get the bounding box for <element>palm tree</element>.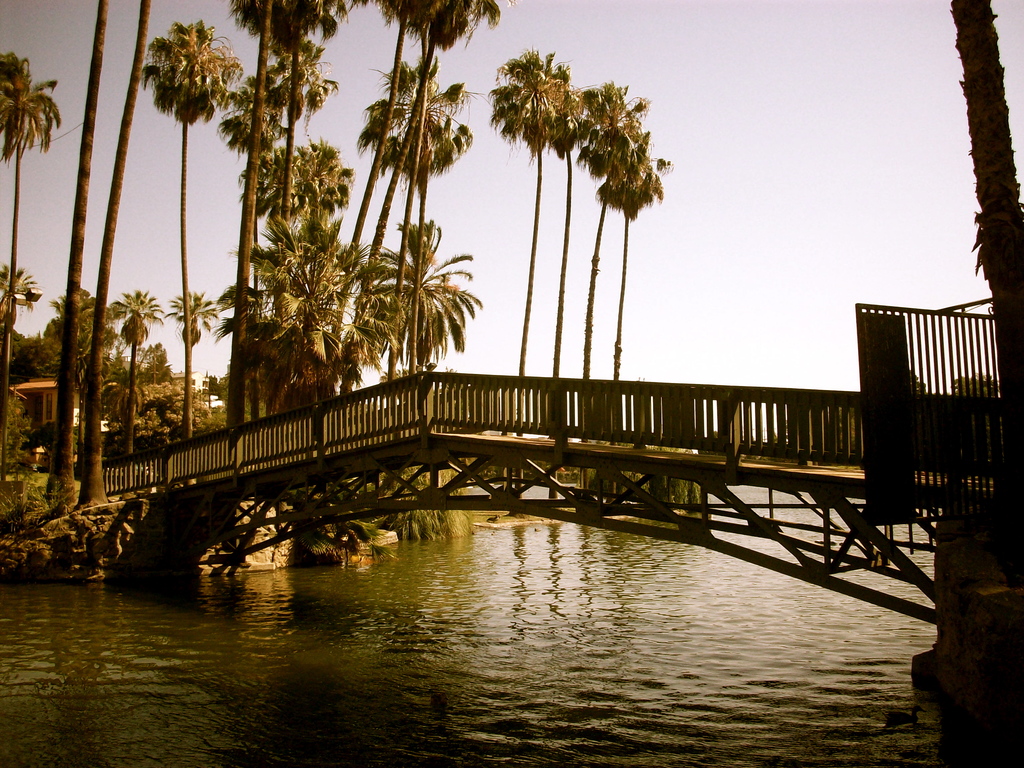
273, 145, 352, 393.
